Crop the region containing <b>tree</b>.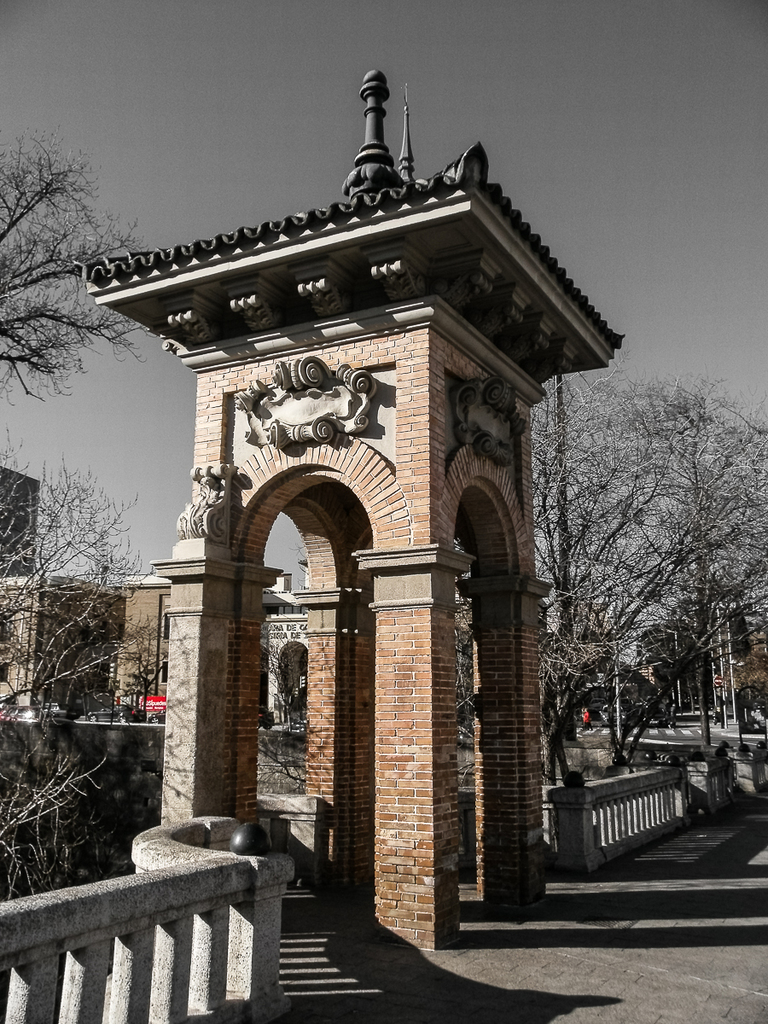
Crop region: rect(0, 119, 153, 415).
